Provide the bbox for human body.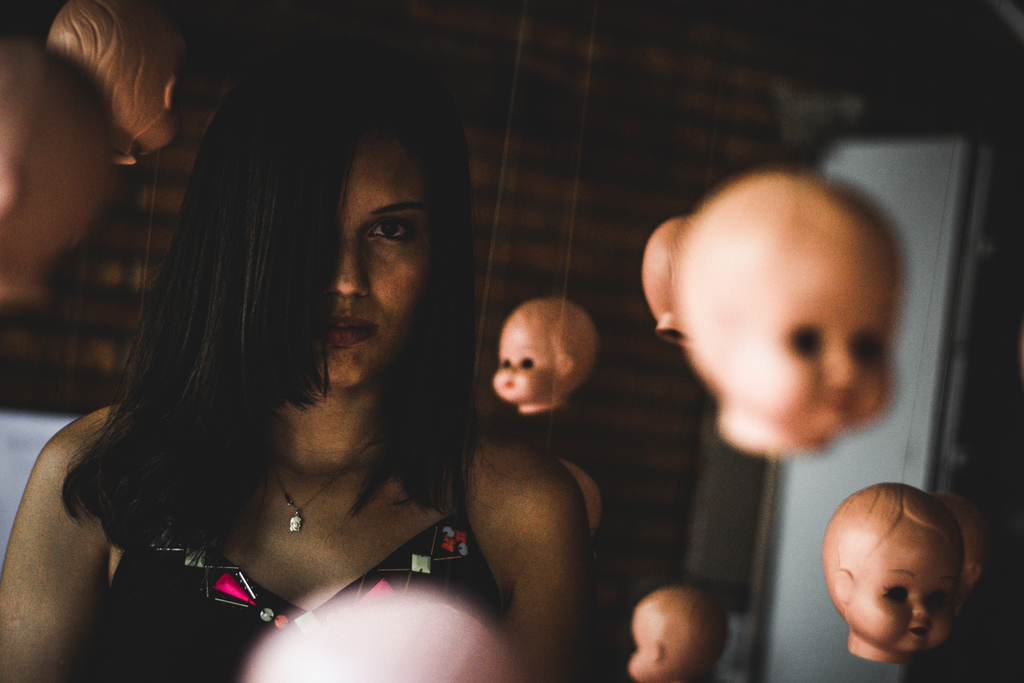
55, 9, 183, 163.
